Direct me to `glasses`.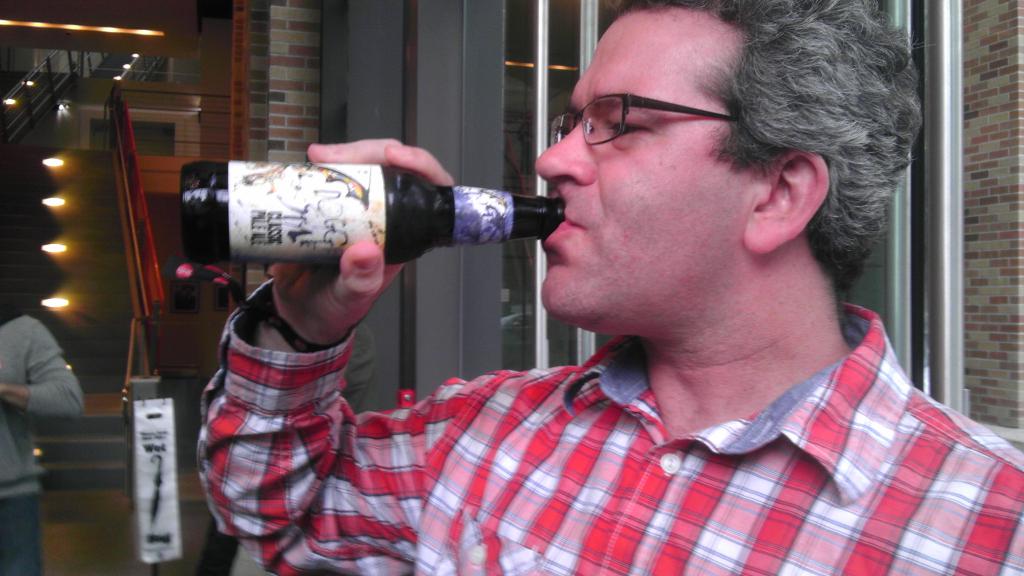
Direction: crop(542, 88, 747, 152).
